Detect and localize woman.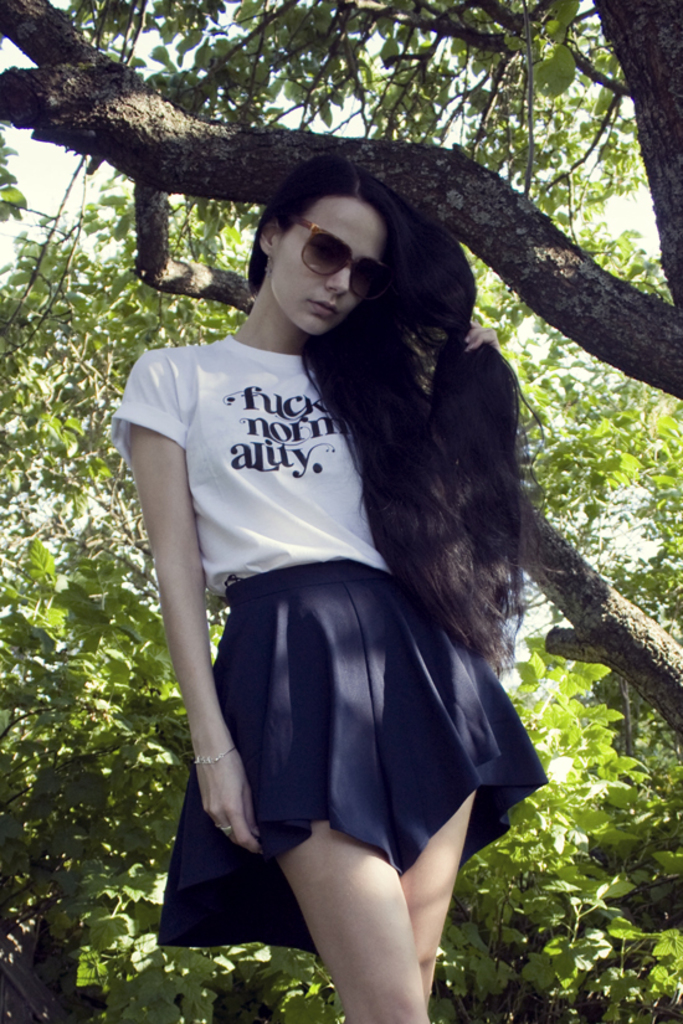
Localized at x1=120, y1=159, x2=576, y2=1023.
